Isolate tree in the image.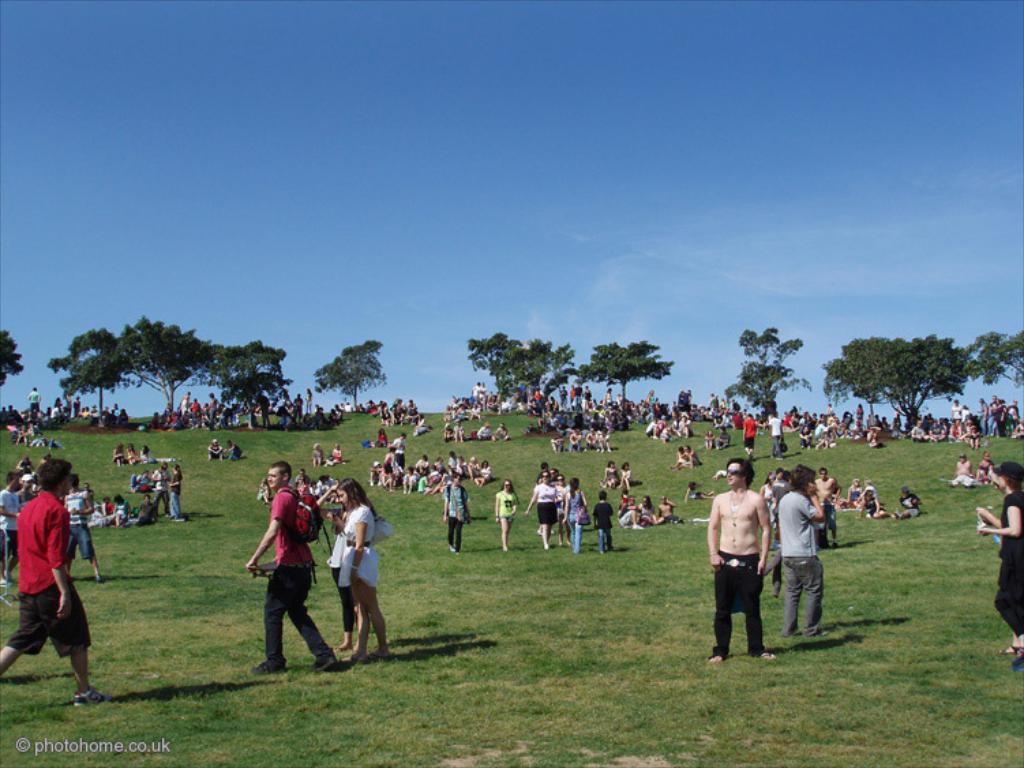
Isolated region: (117,311,213,417).
